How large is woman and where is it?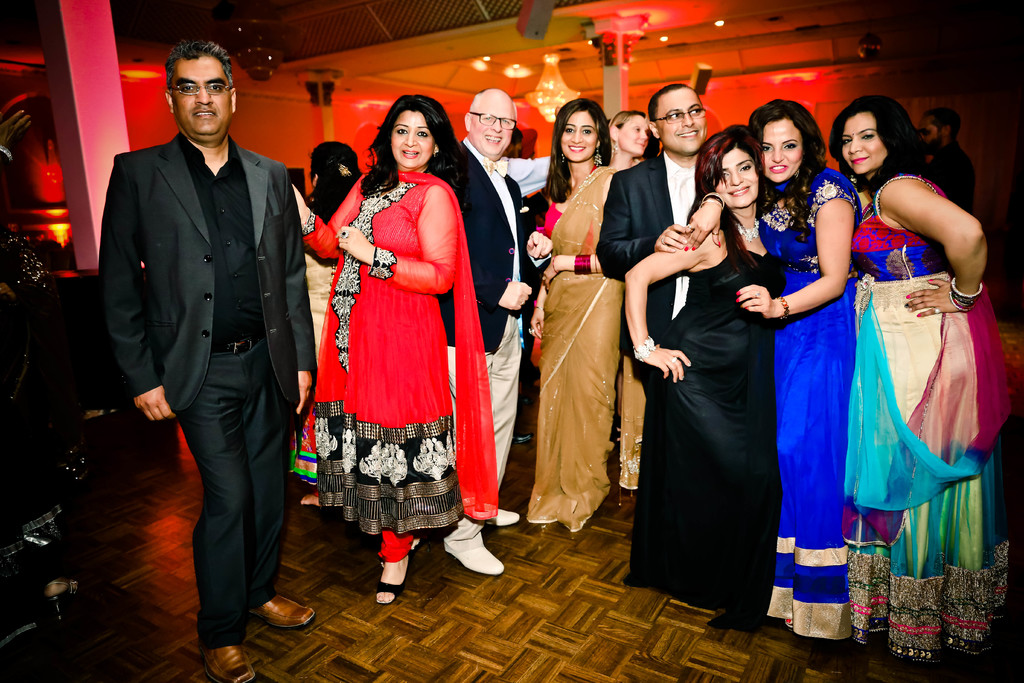
Bounding box: bbox(627, 128, 790, 632).
